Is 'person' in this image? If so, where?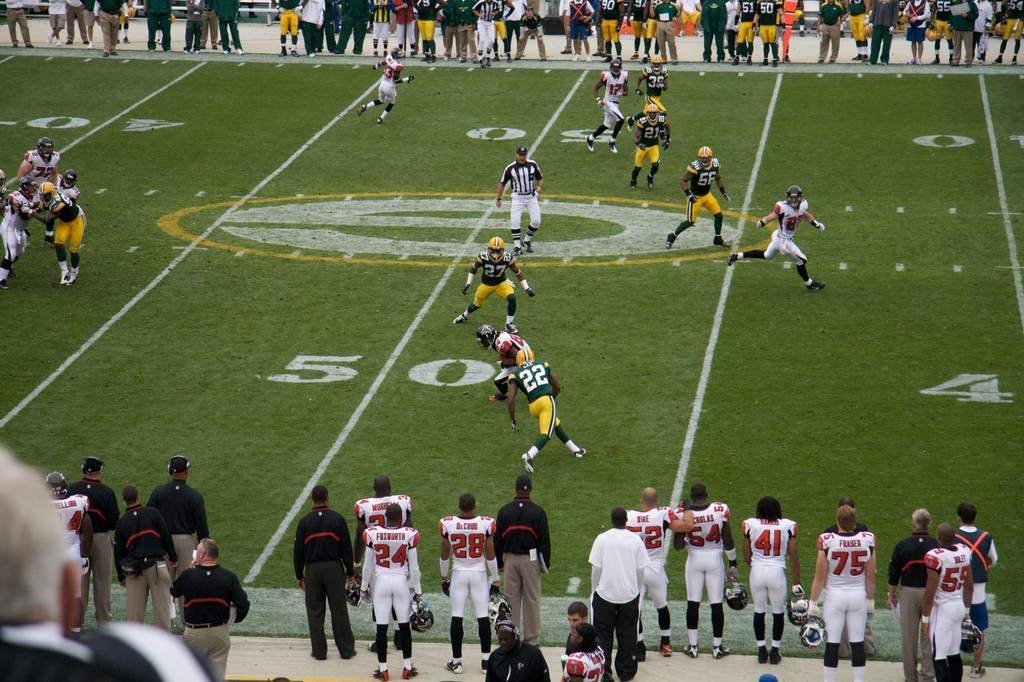
Yes, at <region>356, 45, 416, 131</region>.
